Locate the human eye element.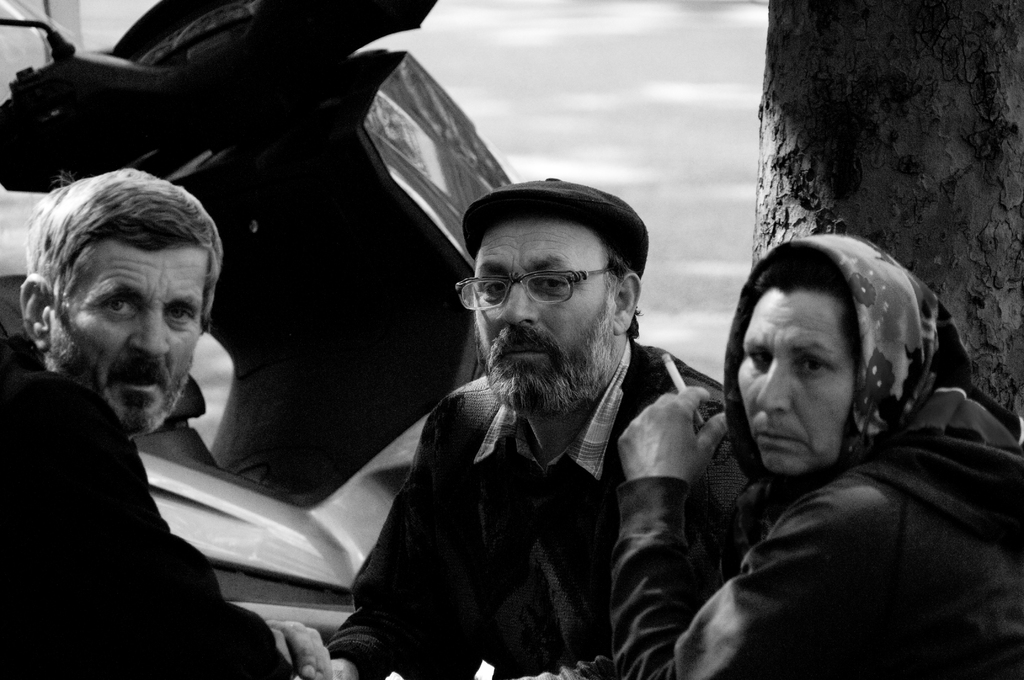
Element bbox: select_region(166, 303, 195, 327).
